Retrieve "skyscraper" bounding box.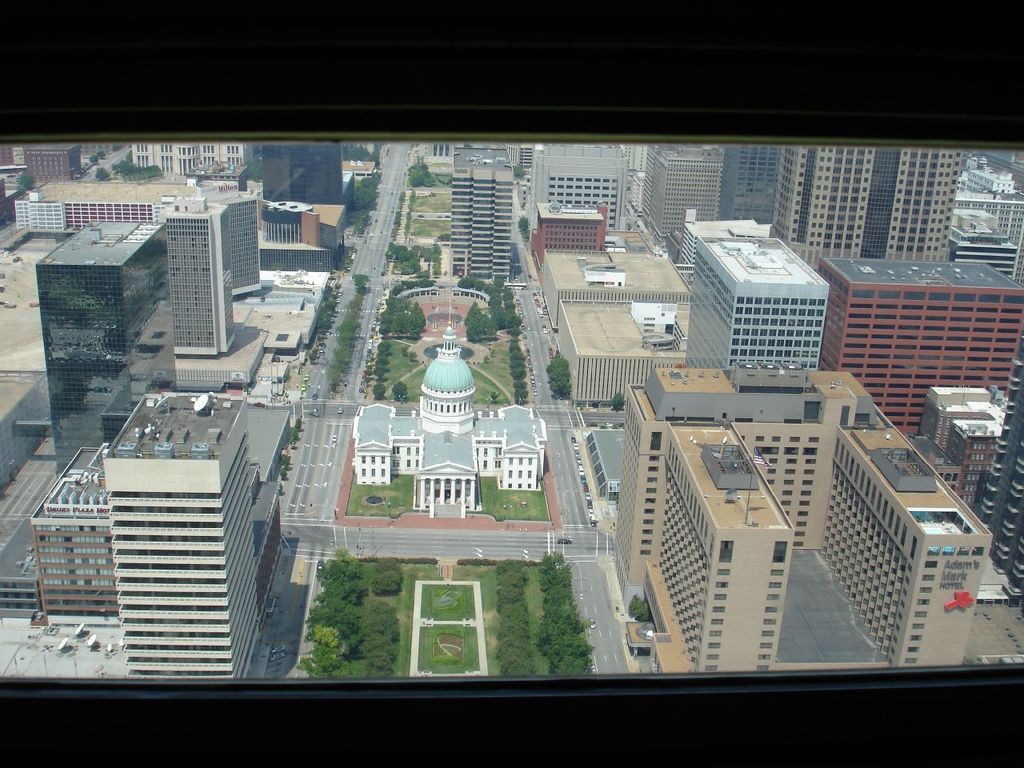
Bounding box: crop(23, 447, 119, 620).
